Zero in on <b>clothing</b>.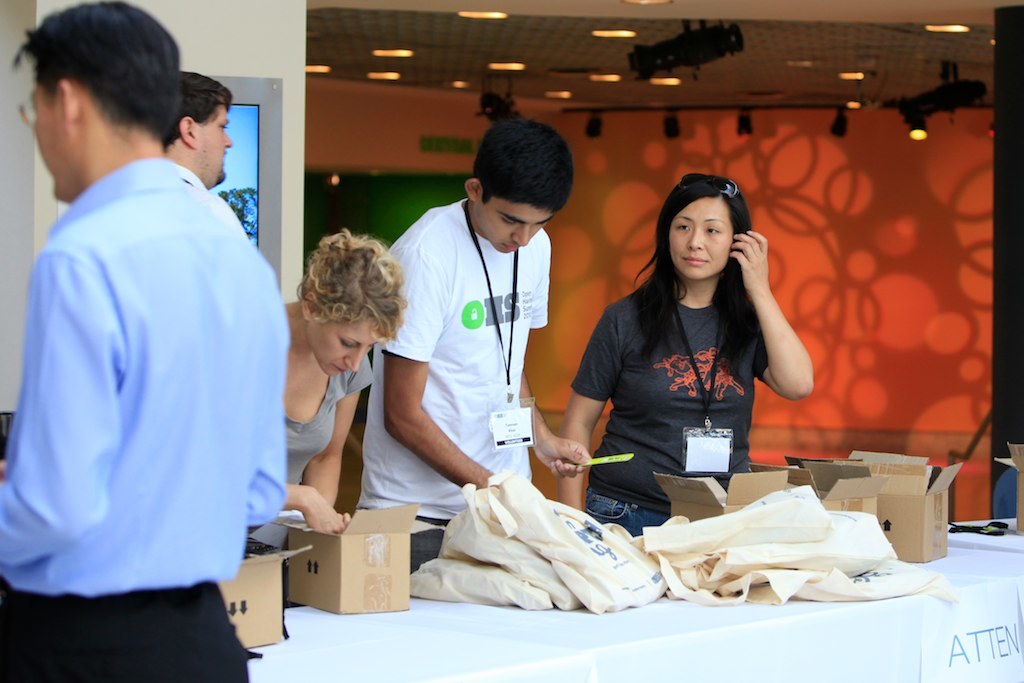
Zeroed in: bbox(368, 197, 550, 562).
